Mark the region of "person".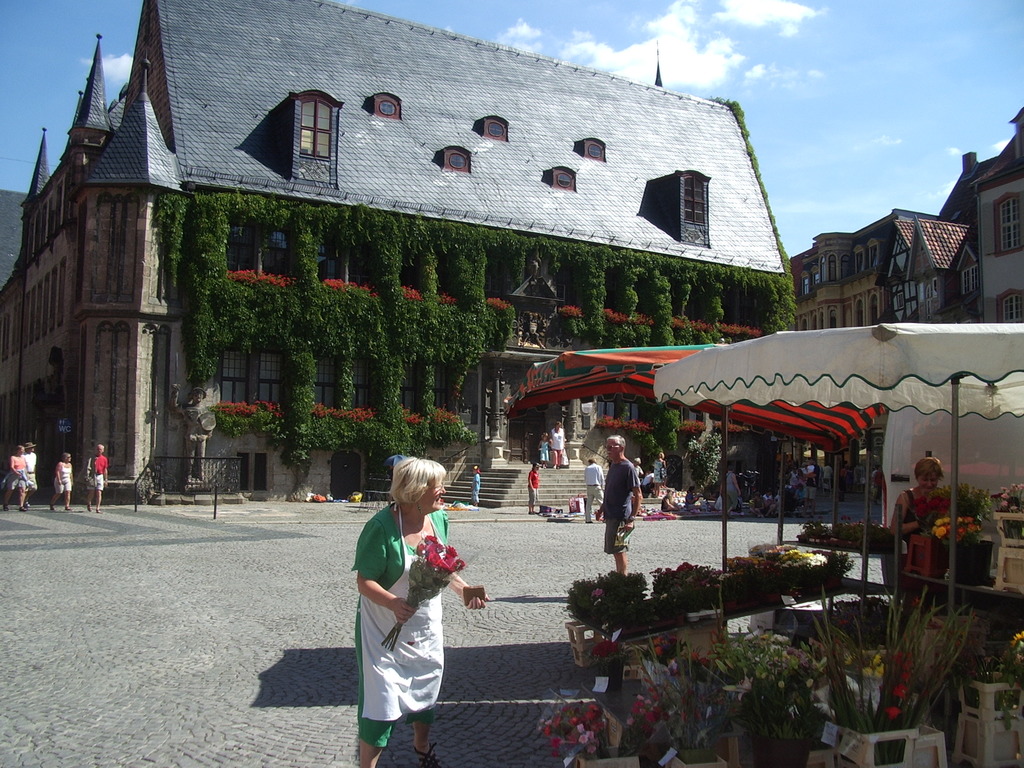
Region: detection(167, 384, 216, 486).
